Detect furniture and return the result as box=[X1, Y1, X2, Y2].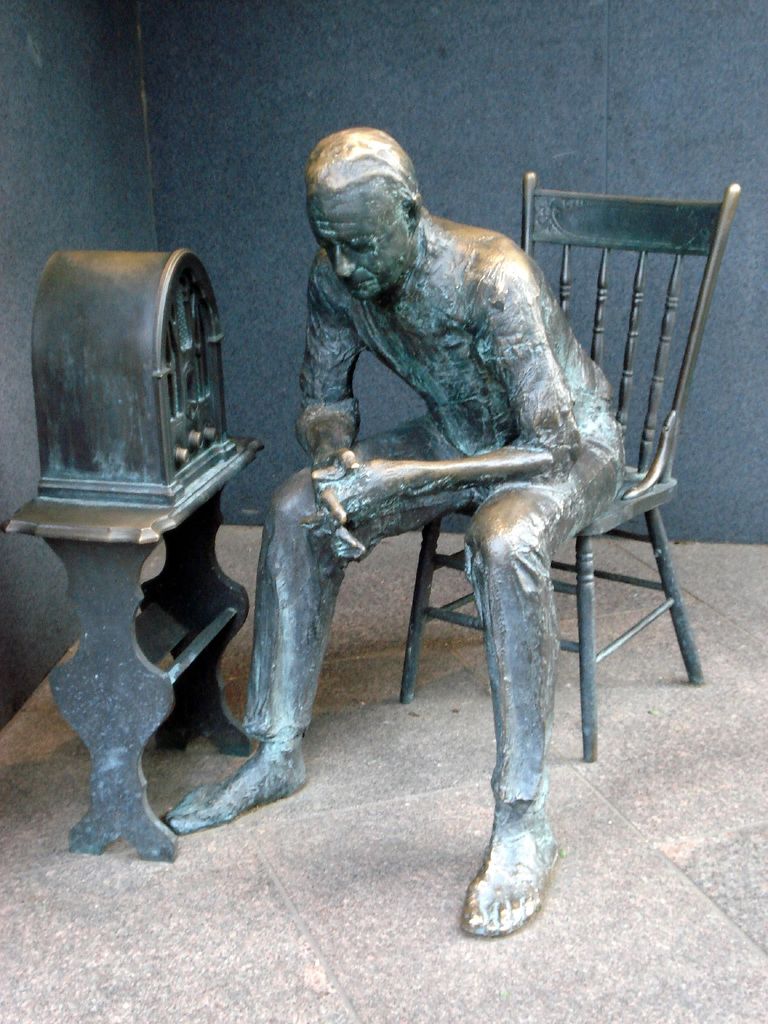
box=[394, 168, 747, 760].
